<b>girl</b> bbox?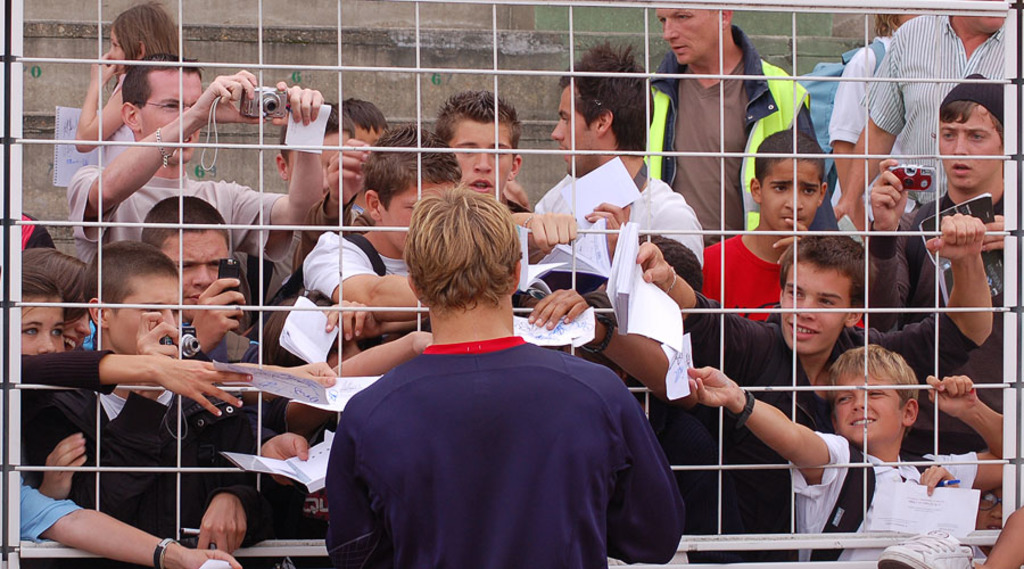
[left=74, top=6, right=181, bottom=165]
